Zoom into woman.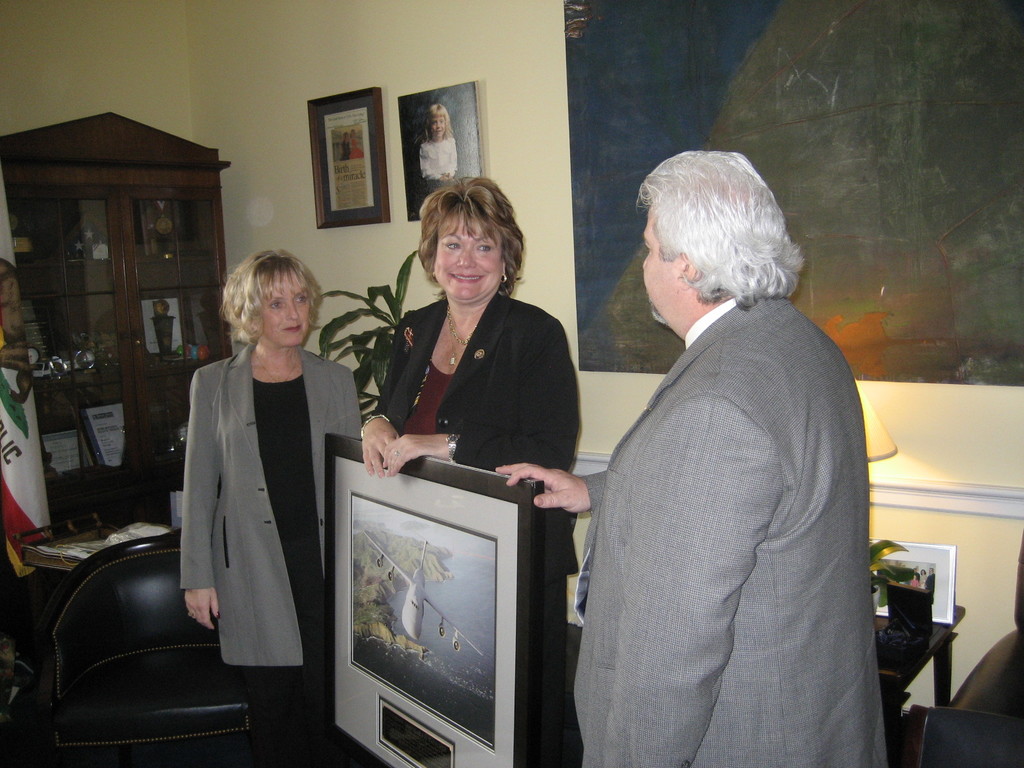
Zoom target: [x1=355, y1=176, x2=582, y2=767].
